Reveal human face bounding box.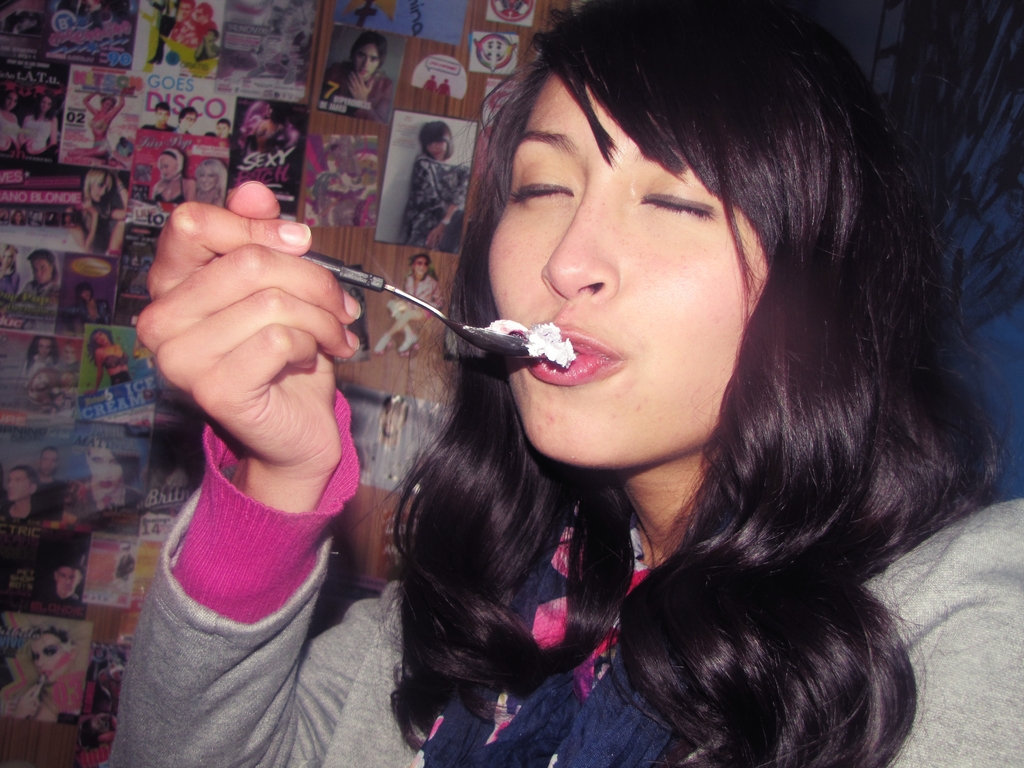
Revealed: (x1=180, y1=2, x2=194, y2=19).
